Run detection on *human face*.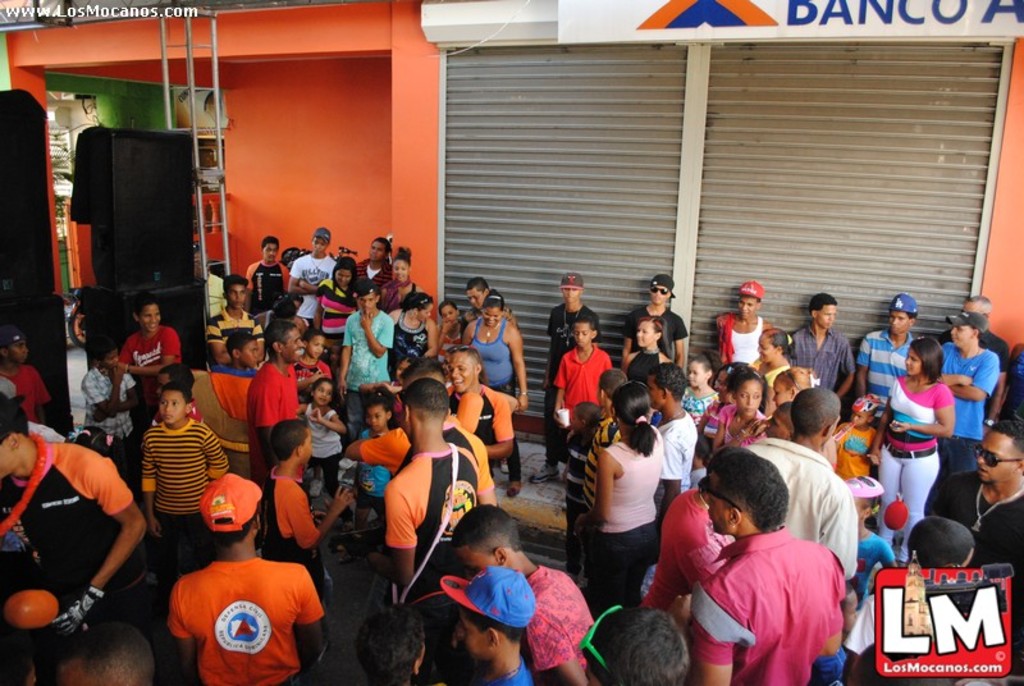
Result: 573,320,586,349.
